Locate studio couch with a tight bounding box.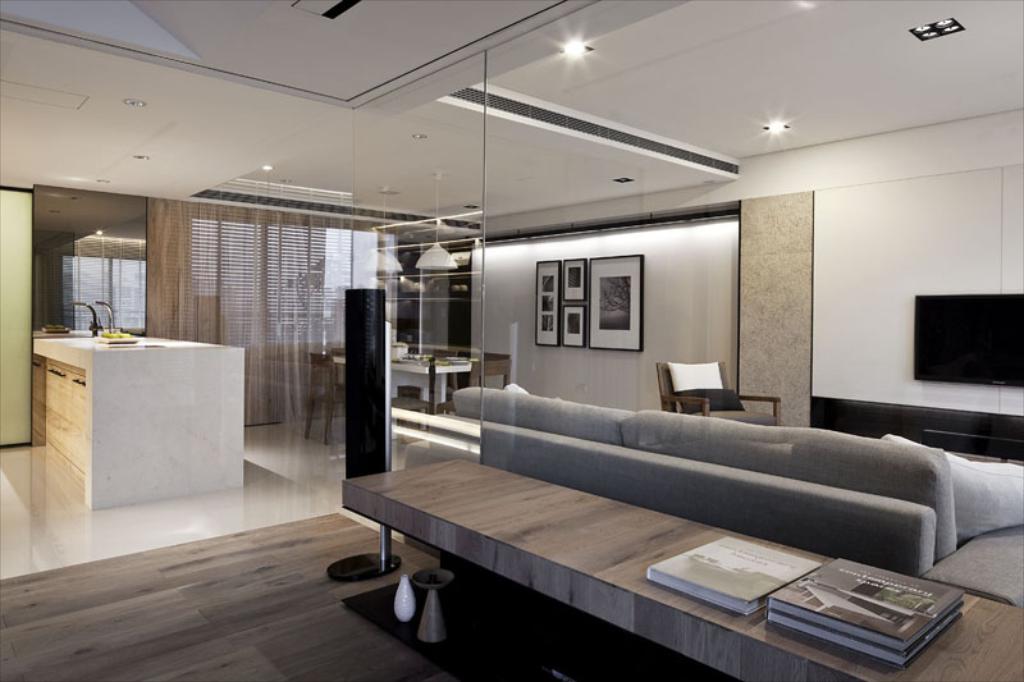
box(449, 377, 1023, 631).
